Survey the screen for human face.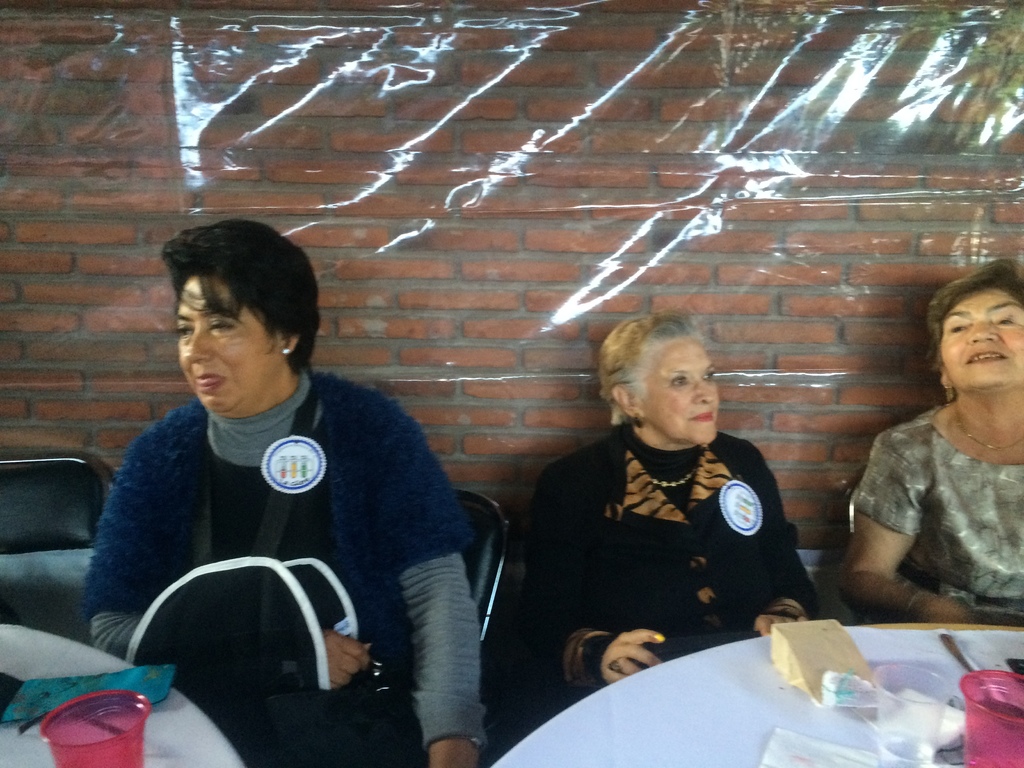
Survey found: {"x1": 648, "y1": 339, "x2": 722, "y2": 442}.
